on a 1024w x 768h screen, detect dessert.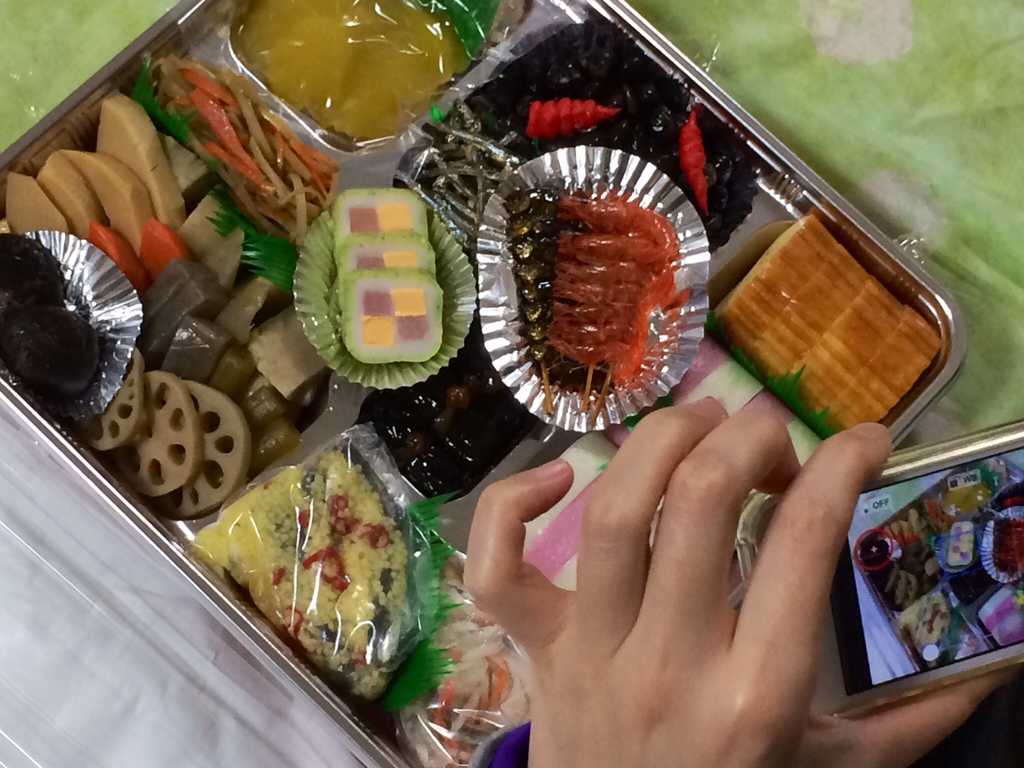
[x1=717, y1=216, x2=943, y2=431].
